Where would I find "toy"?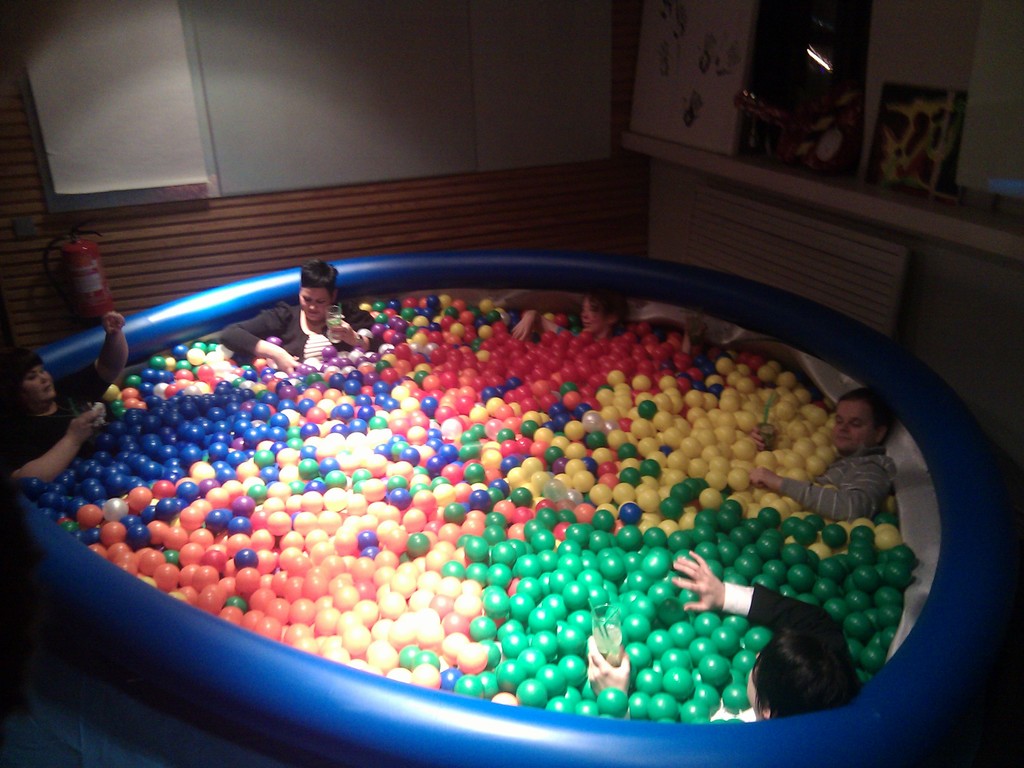
At bbox(664, 671, 694, 697).
